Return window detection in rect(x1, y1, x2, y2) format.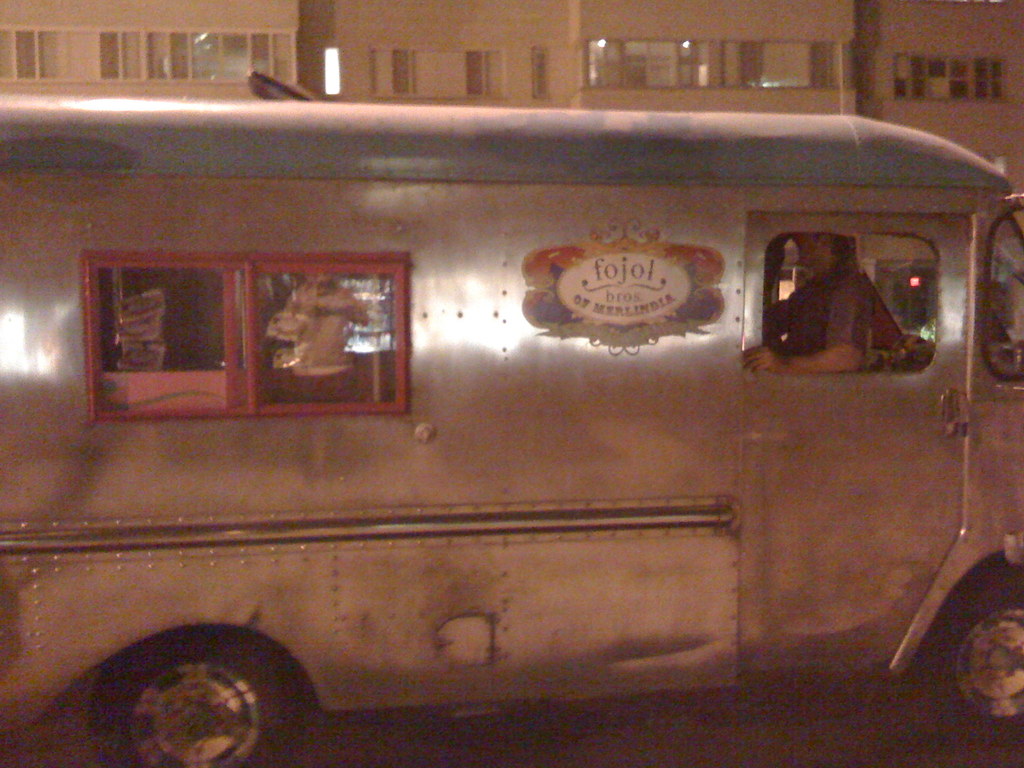
rect(895, 54, 1002, 99).
